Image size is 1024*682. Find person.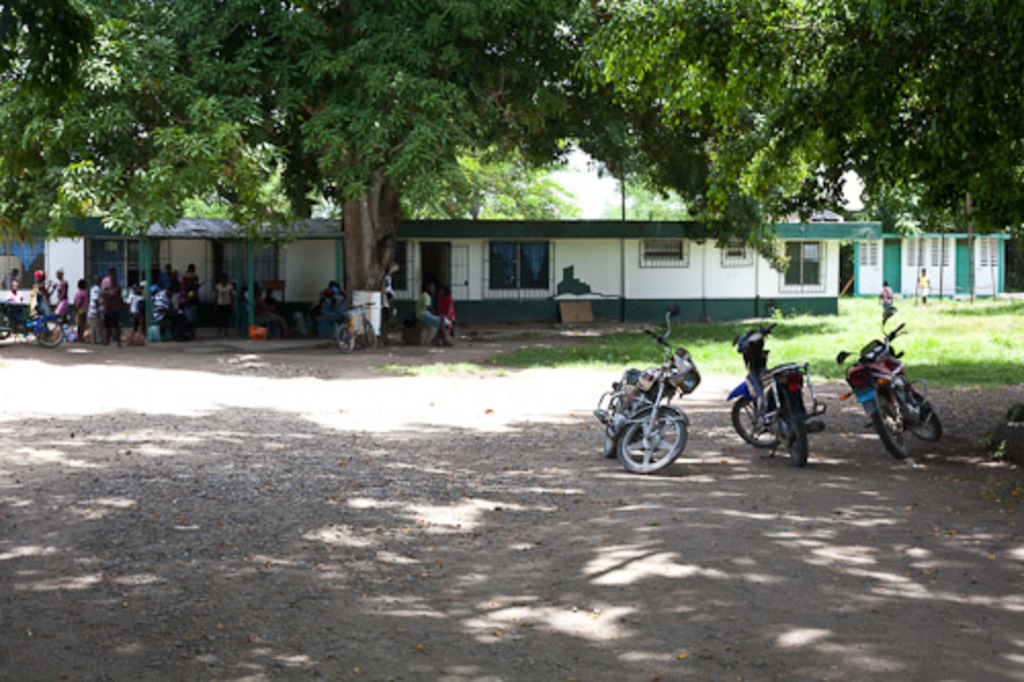
crop(57, 268, 68, 346).
